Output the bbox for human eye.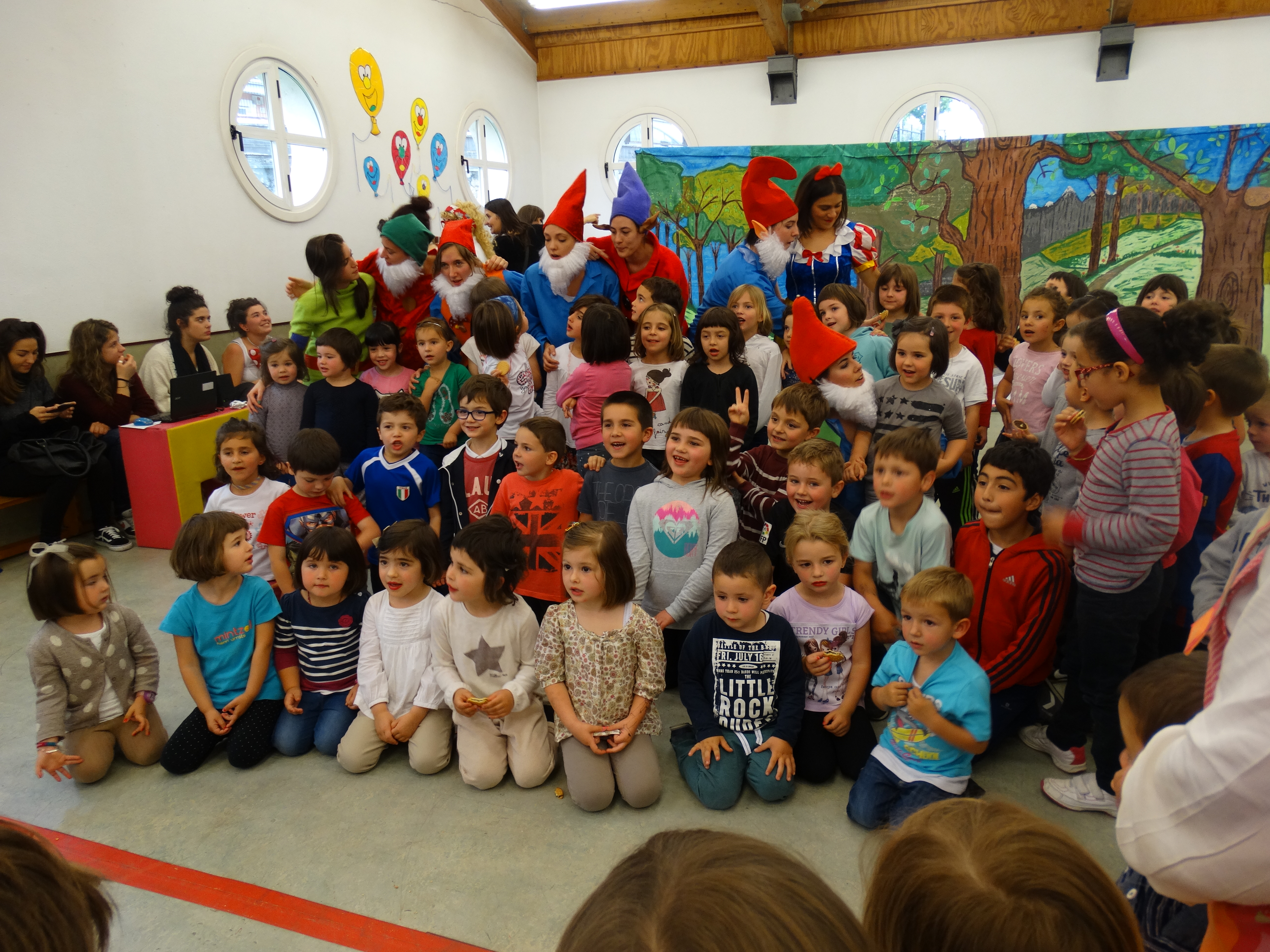
(202, 137, 205, 139).
